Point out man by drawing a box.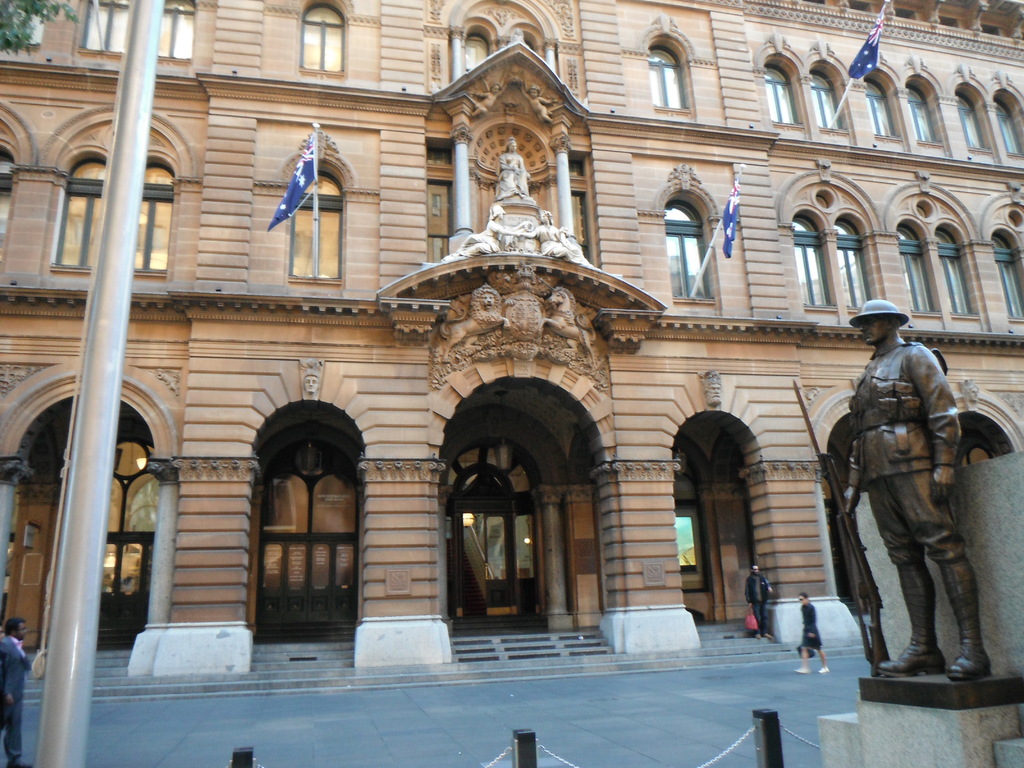
select_region(837, 298, 984, 701).
